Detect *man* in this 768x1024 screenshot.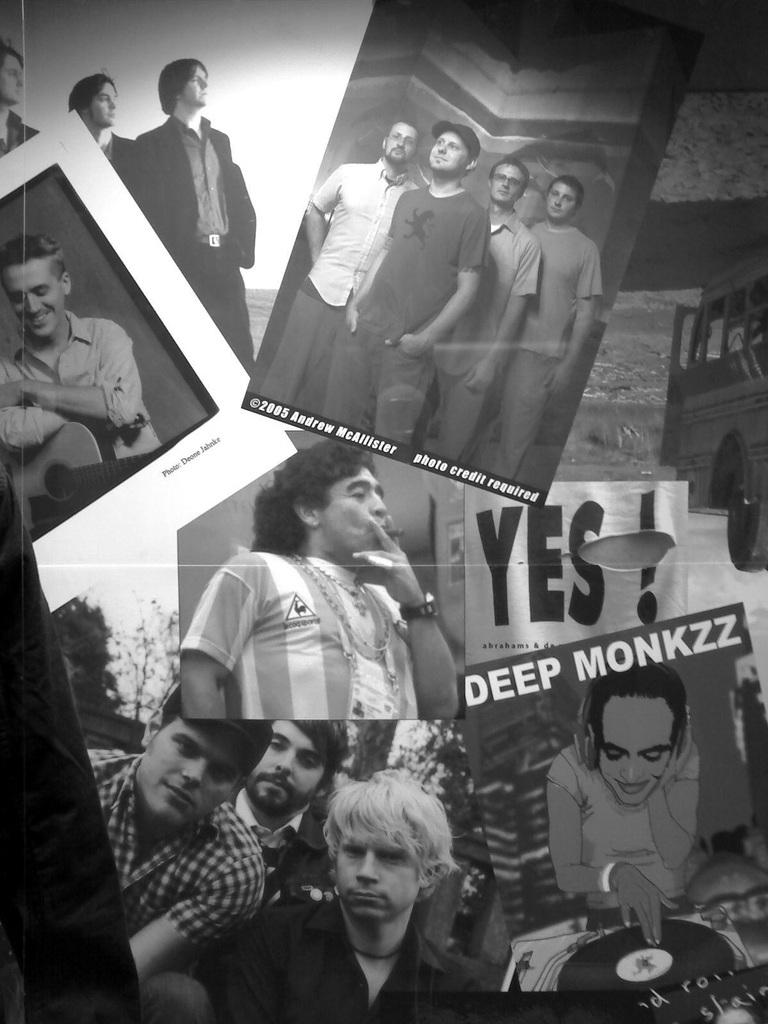
Detection: locate(0, 35, 33, 161).
